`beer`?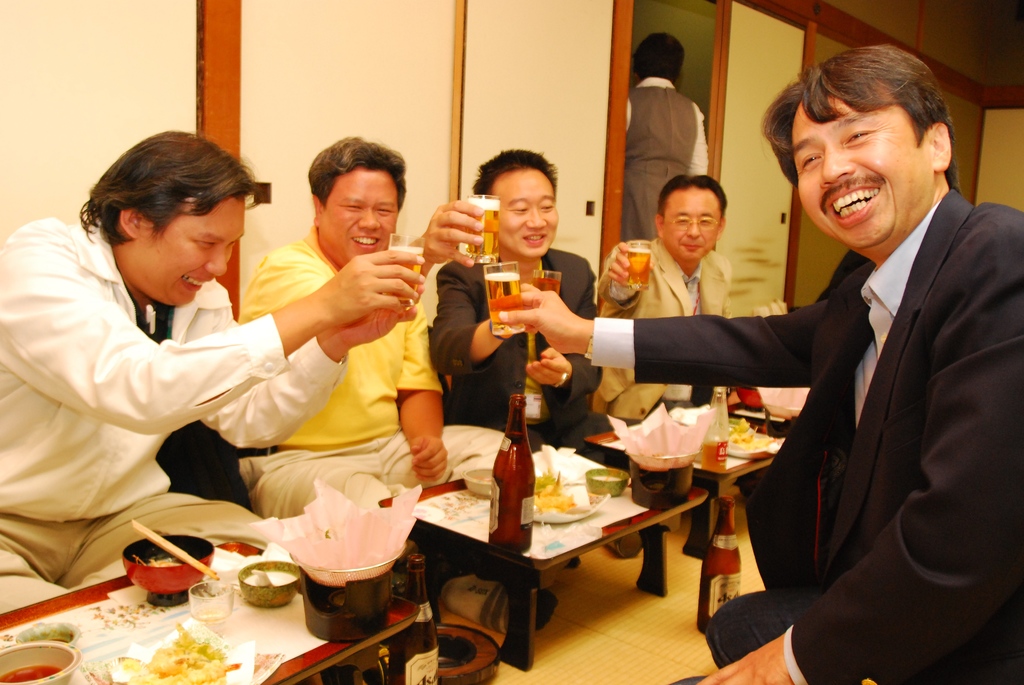
<bbox>490, 394, 535, 552</bbox>
